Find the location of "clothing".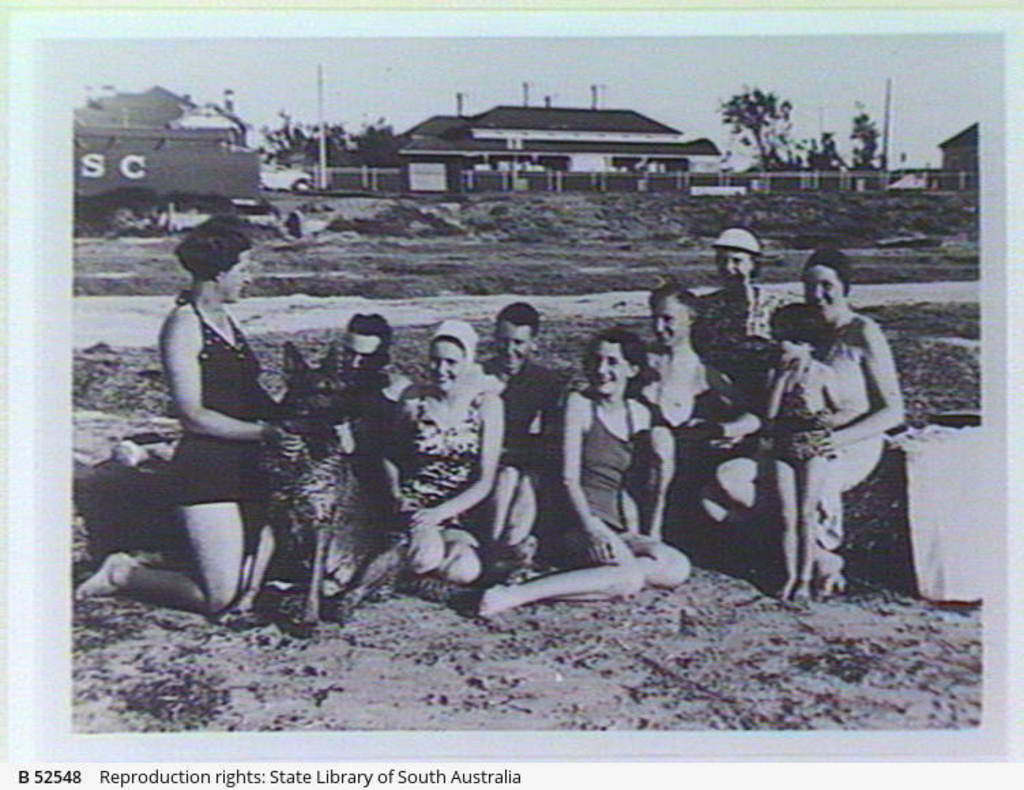
Location: left=697, top=282, right=798, bottom=385.
